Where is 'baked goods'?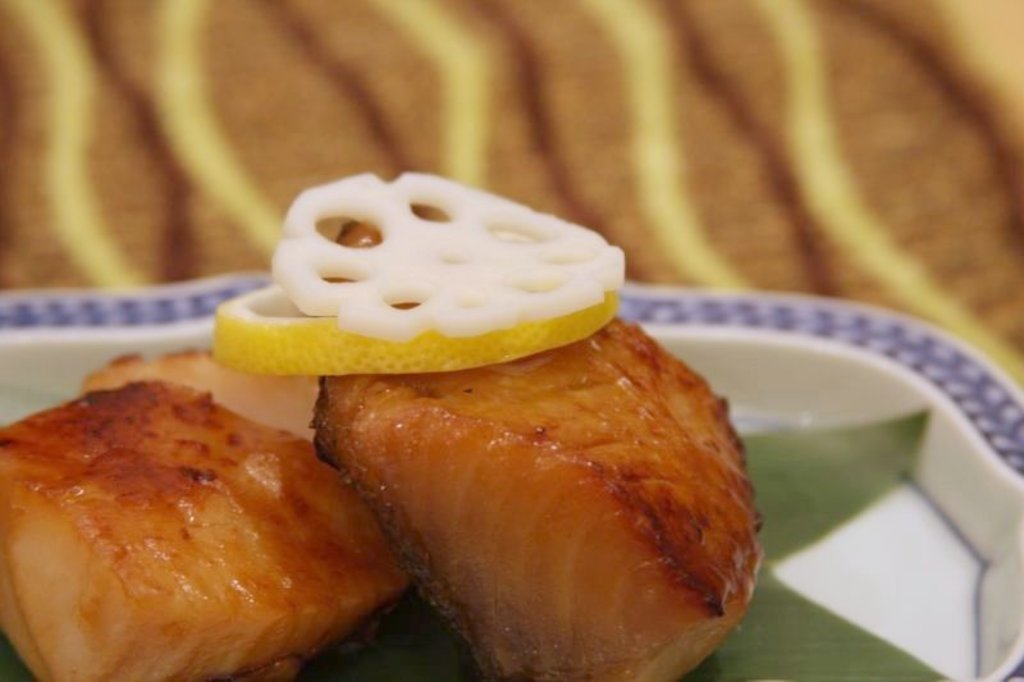
<bbox>83, 344, 317, 444</bbox>.
